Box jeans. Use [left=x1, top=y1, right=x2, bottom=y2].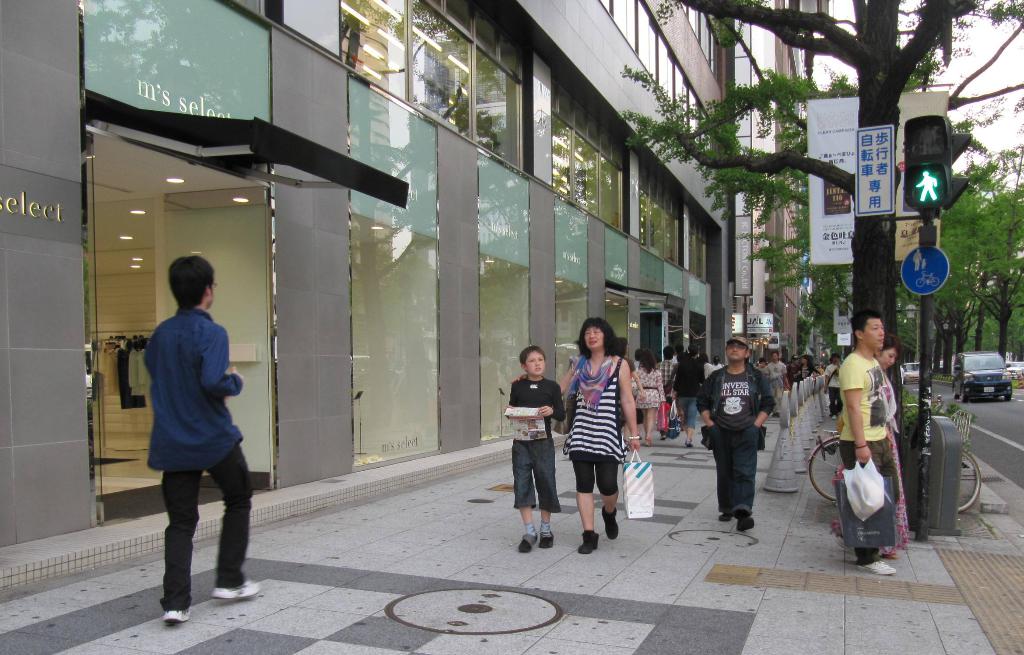
[left=160, top=446, right=250, bottom=610].
